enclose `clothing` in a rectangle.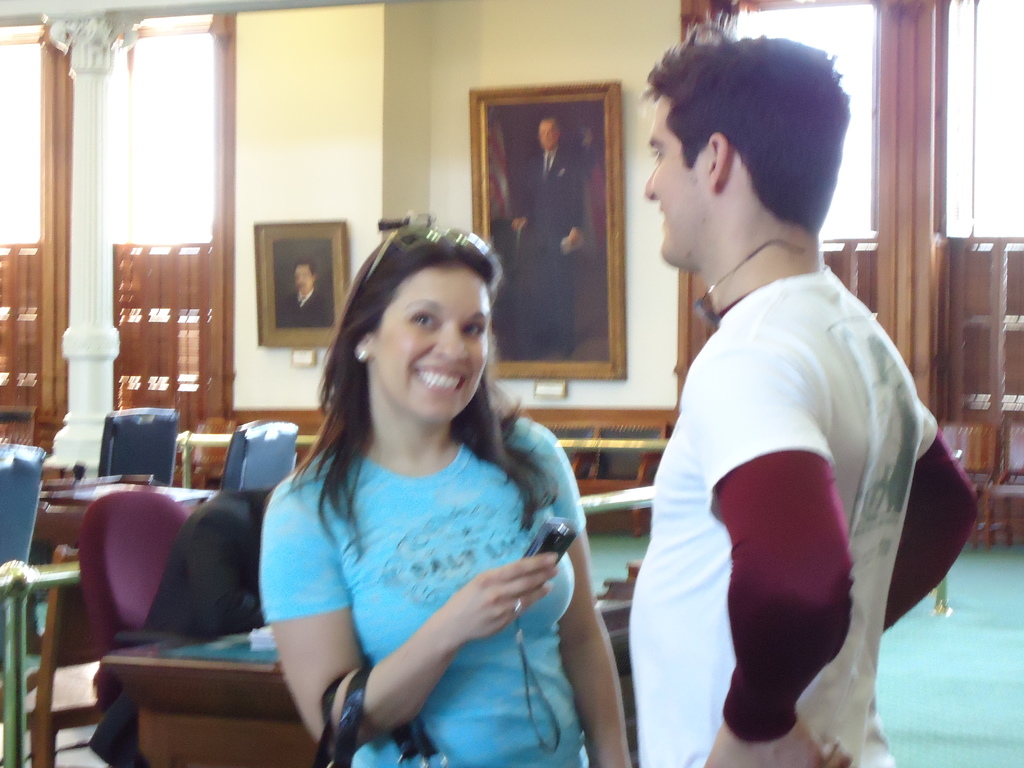
region(639, 182, 956, 755).
